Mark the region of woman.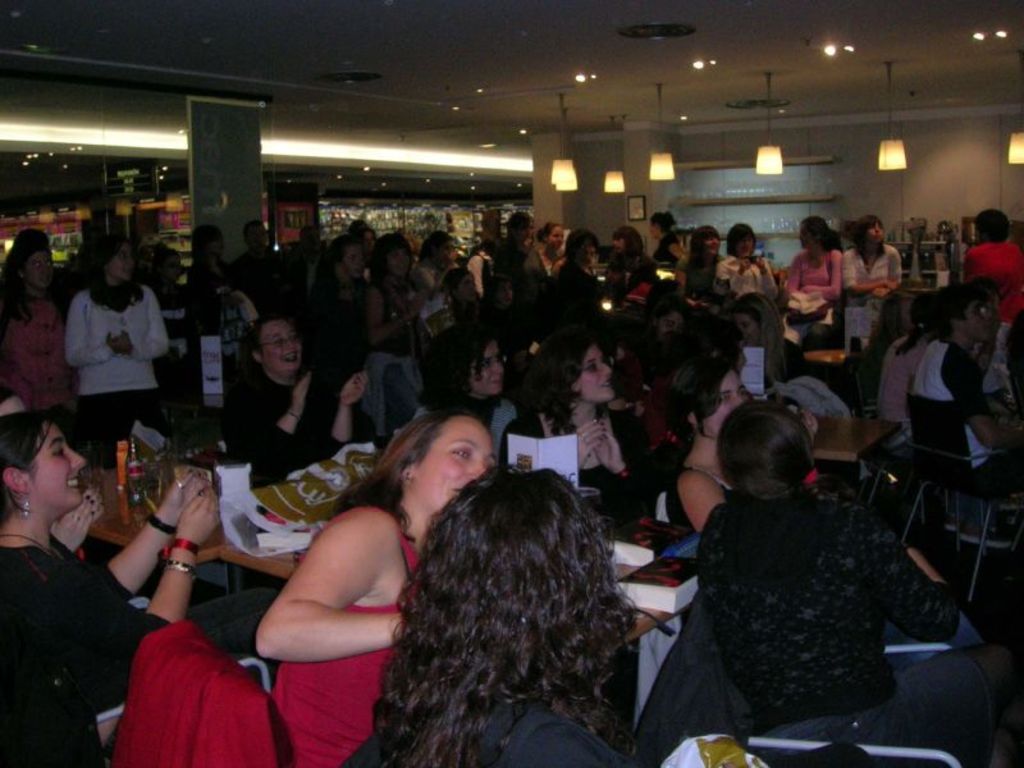
Region: (59,229,177,458).
